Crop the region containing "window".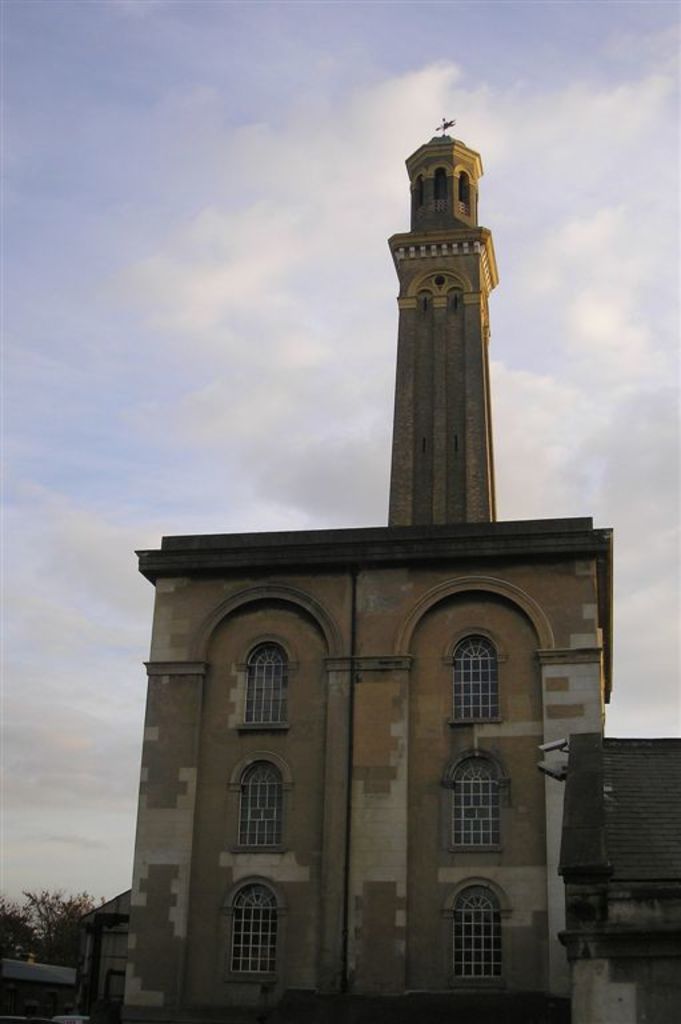
Crop region: <region>449, 877, 510, 984</region>.
